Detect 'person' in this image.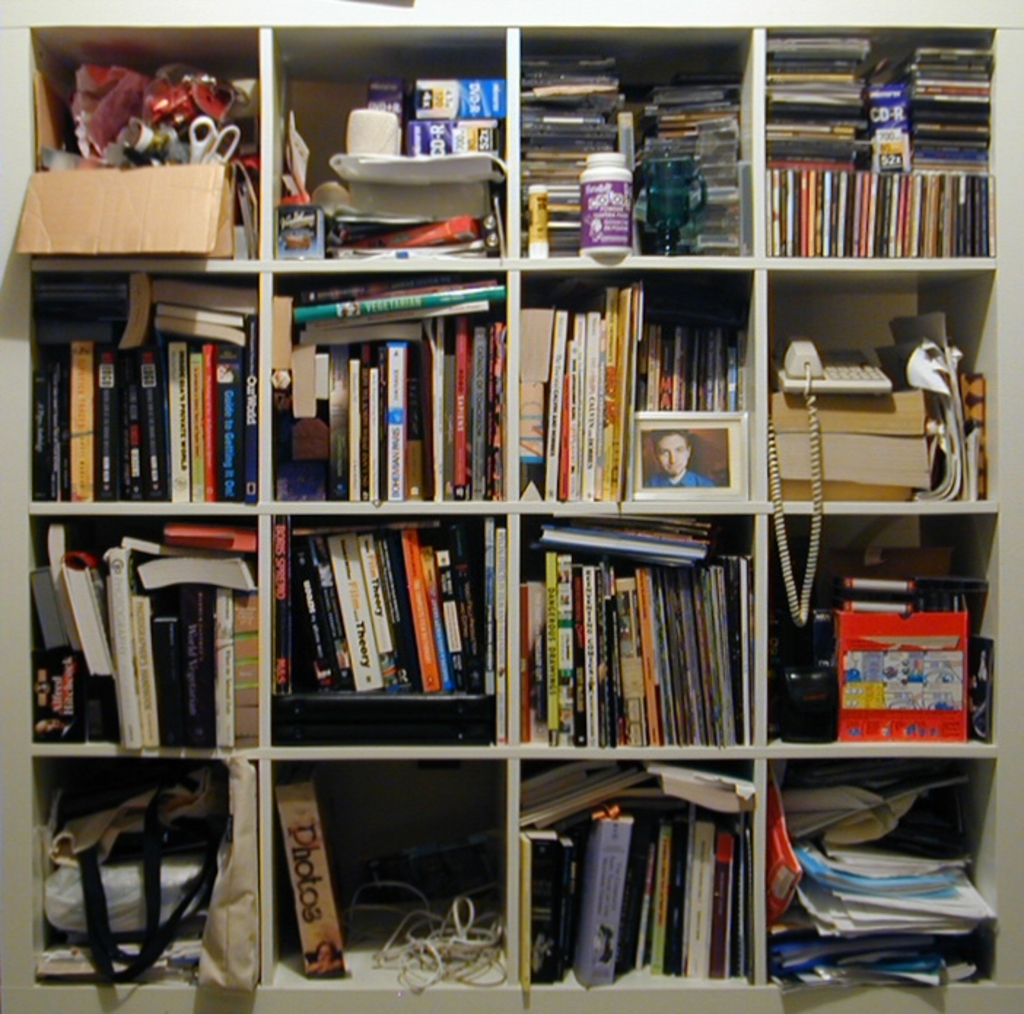
Detection: <bbox>646, 427, 709, 489</bbox>.
